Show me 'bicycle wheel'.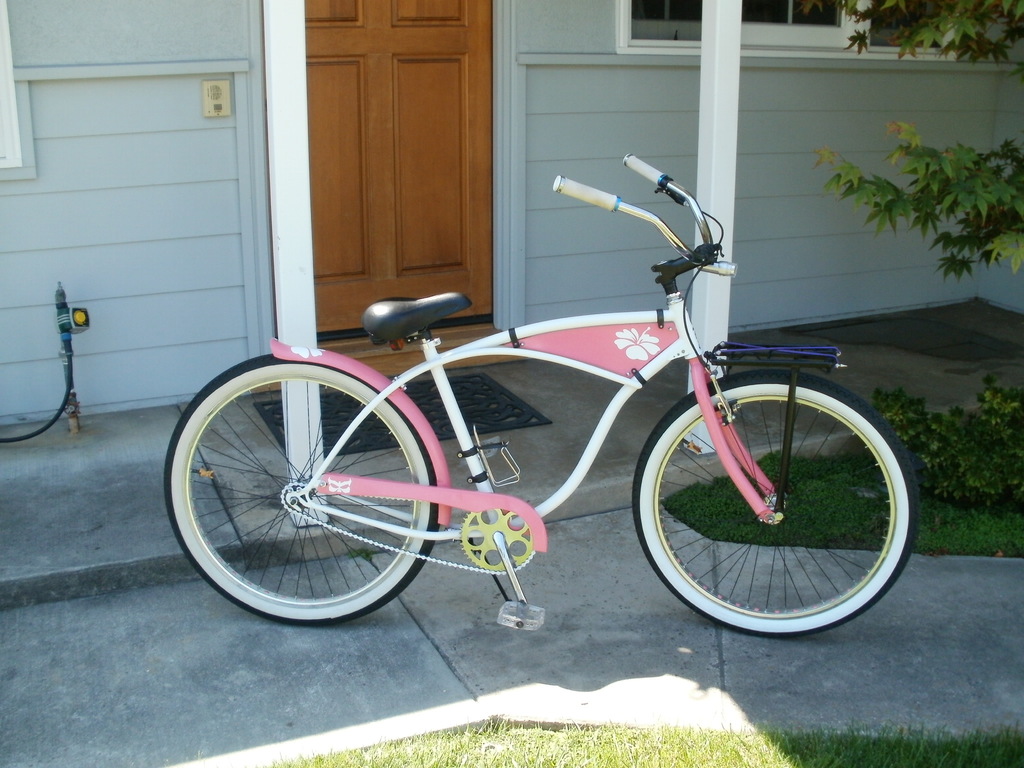
'bicycle wheel' is here: [634, 369, 922, 636].
